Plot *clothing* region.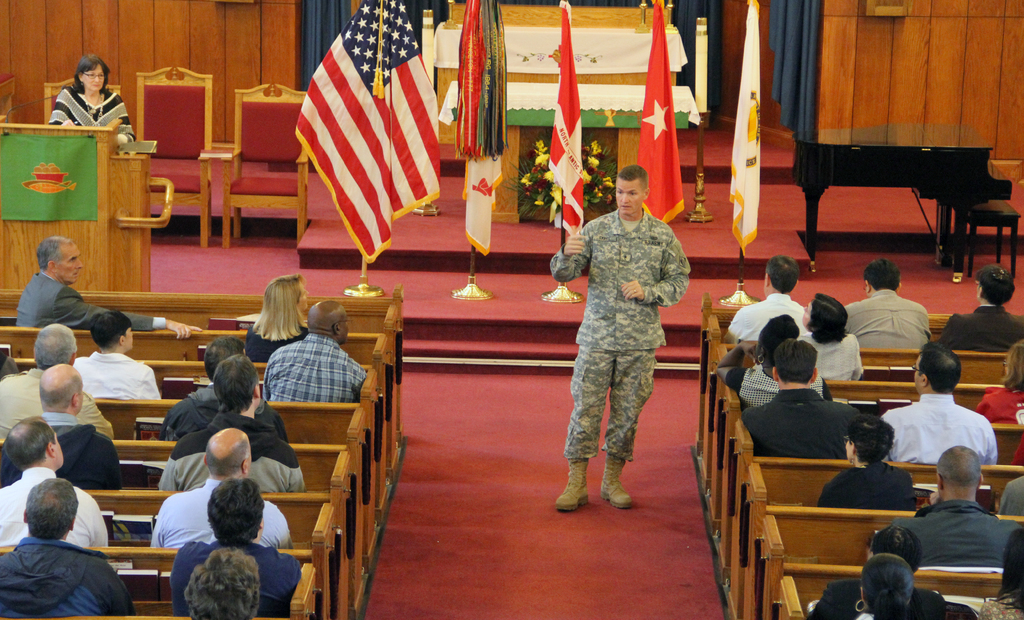
Plotted at (732, 364, 834, 422).
